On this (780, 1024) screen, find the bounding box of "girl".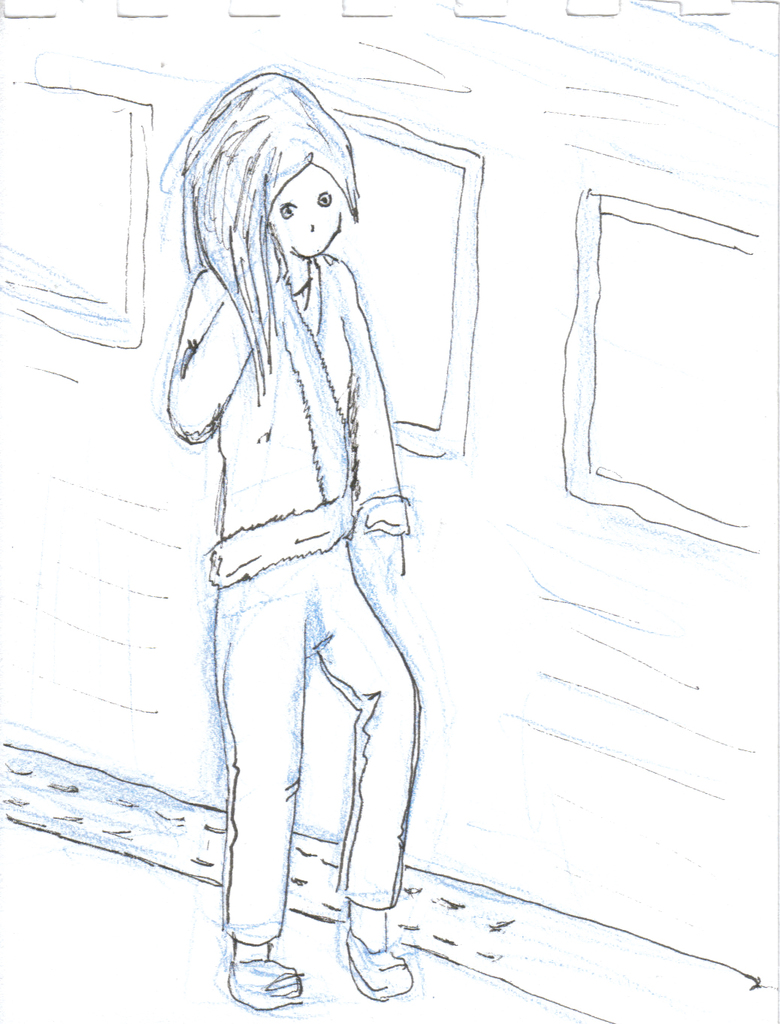
Bounding box: [left=156, top=65, right=423, bottom=1011].
